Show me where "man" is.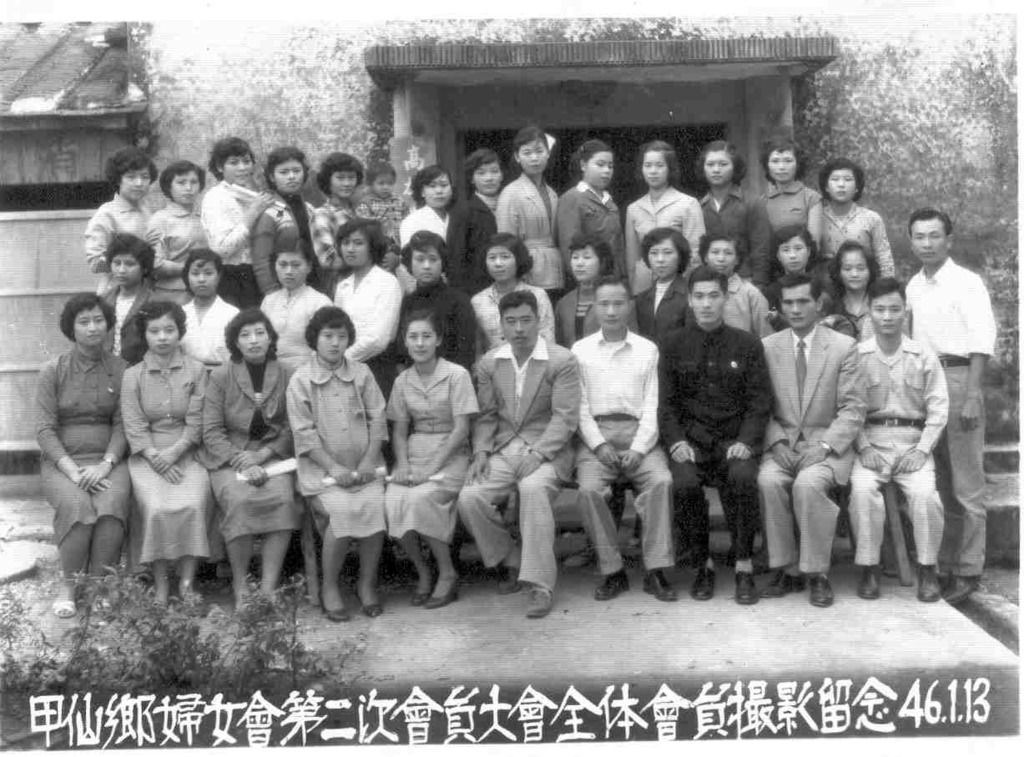
"man" is at left=570, top=275, right=675, bottom=600.
